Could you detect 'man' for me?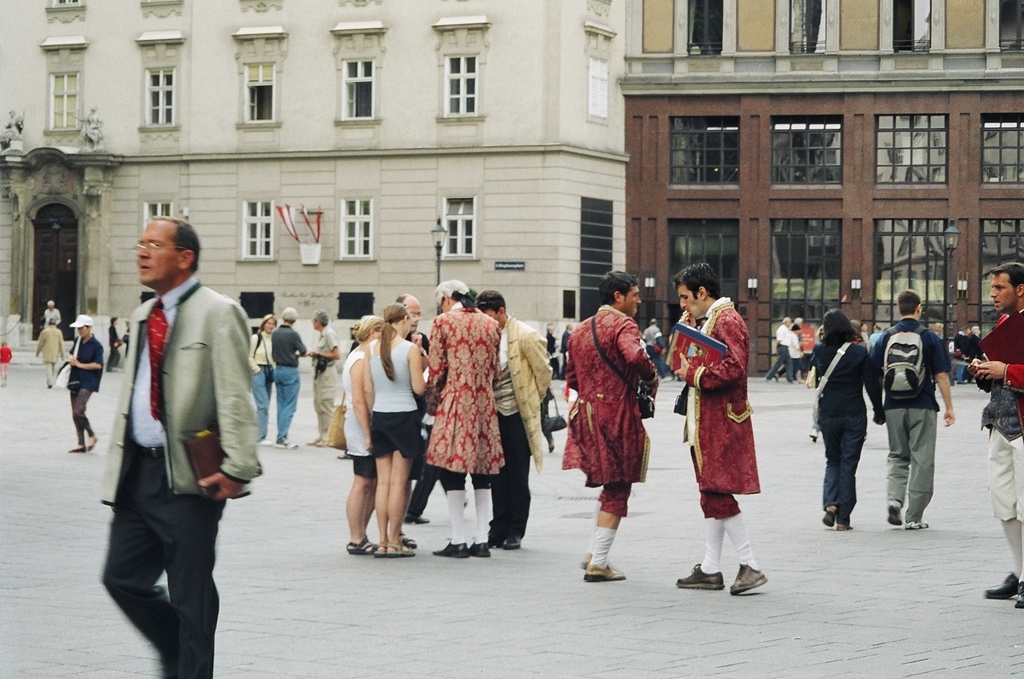
Detection result: <region>765, 315, 795, 382</region>.
